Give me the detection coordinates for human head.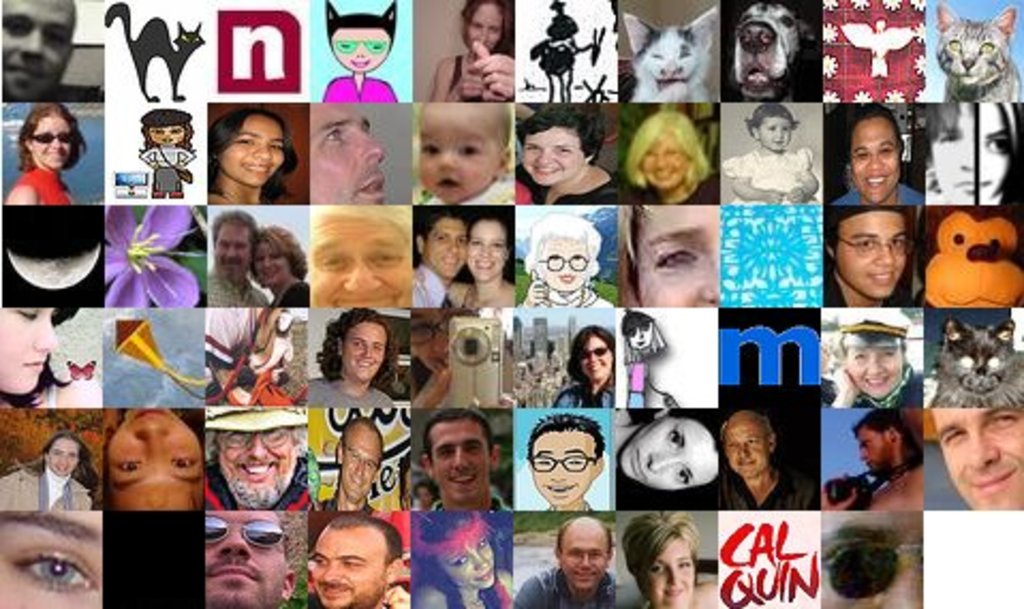
left=45, top=432, right=90, bottom=481.
